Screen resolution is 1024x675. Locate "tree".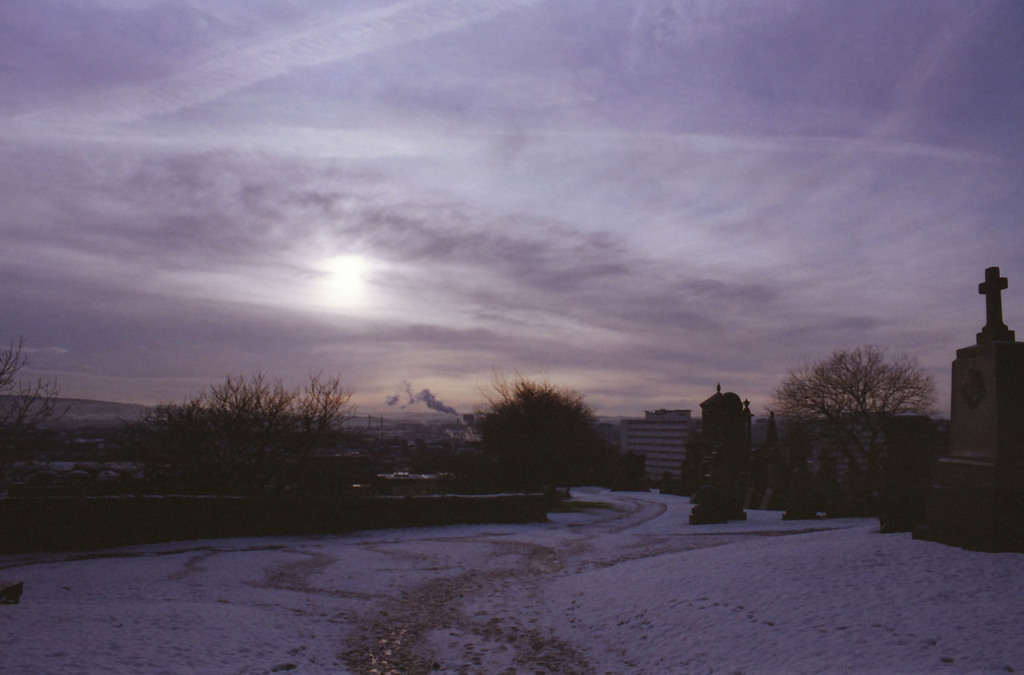
[x1=464, y1=377, x2=632, y2=483].
